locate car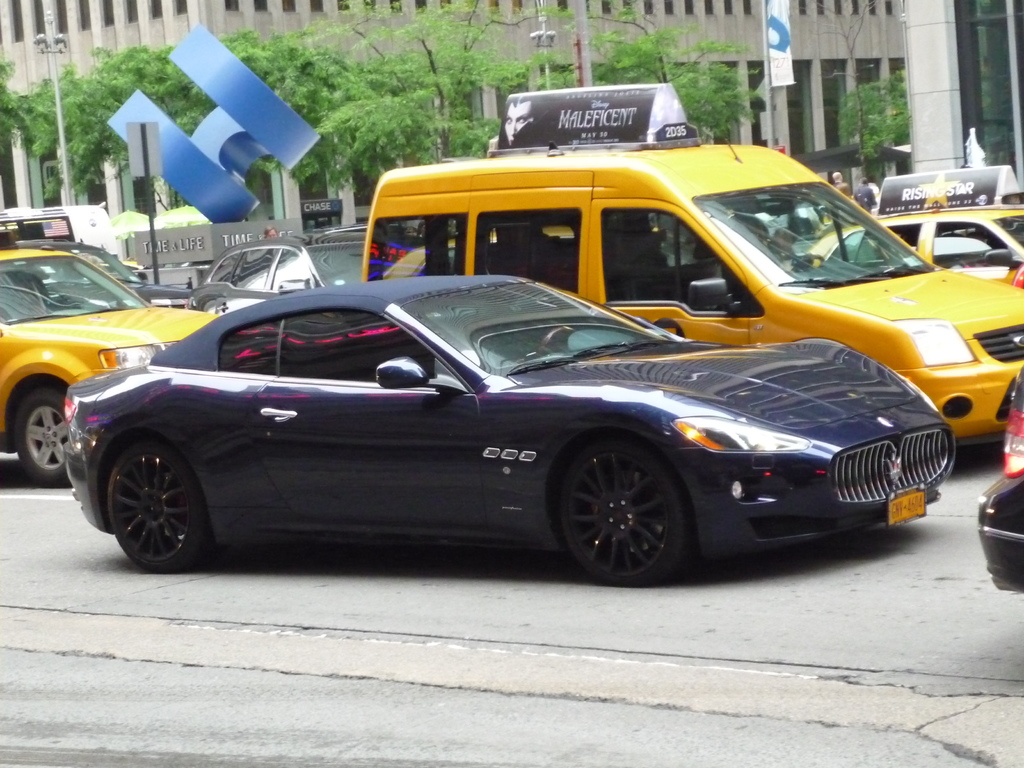
63, 283, 953, 578
